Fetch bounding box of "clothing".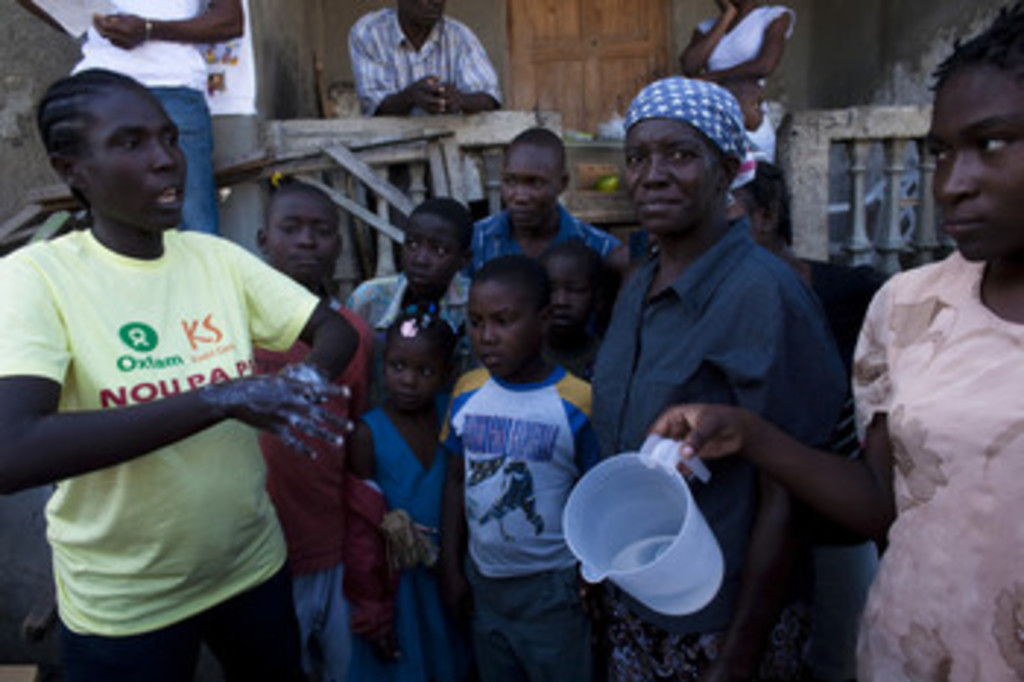
Bbox: detection(427, 363, 600, 679).
